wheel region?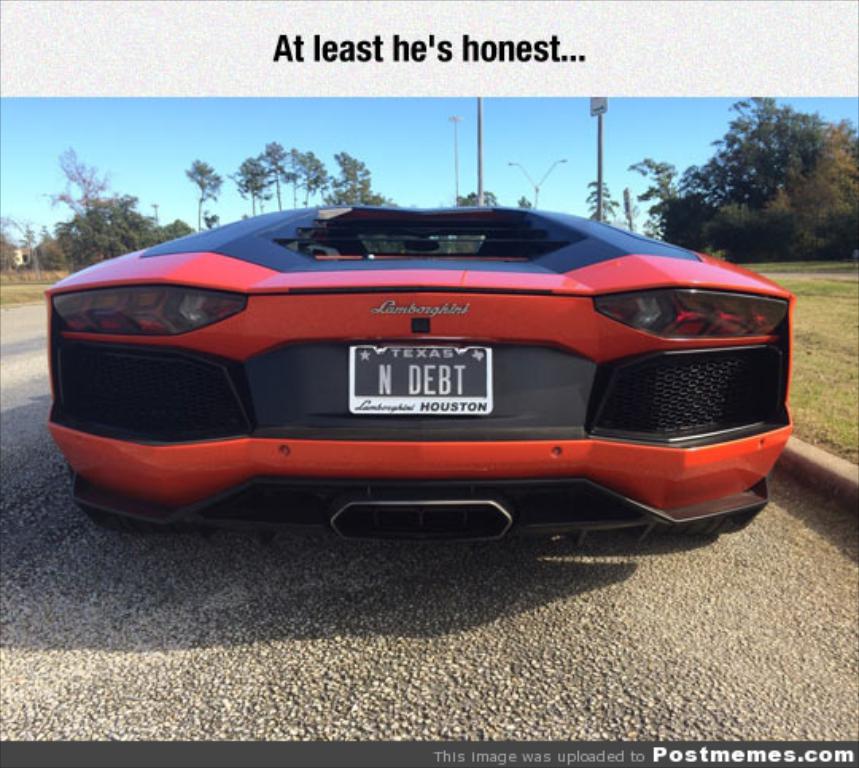
region(654, 506, 762, 542)
